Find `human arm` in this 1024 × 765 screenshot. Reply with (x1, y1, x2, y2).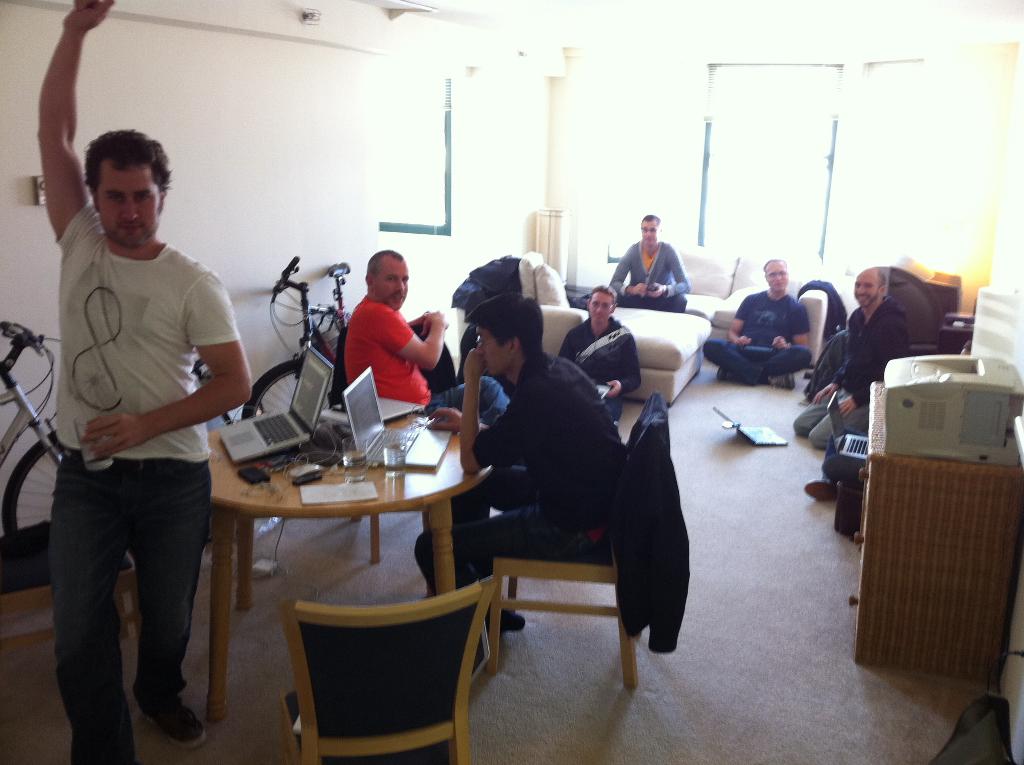
(809, 360, 848, 407).
